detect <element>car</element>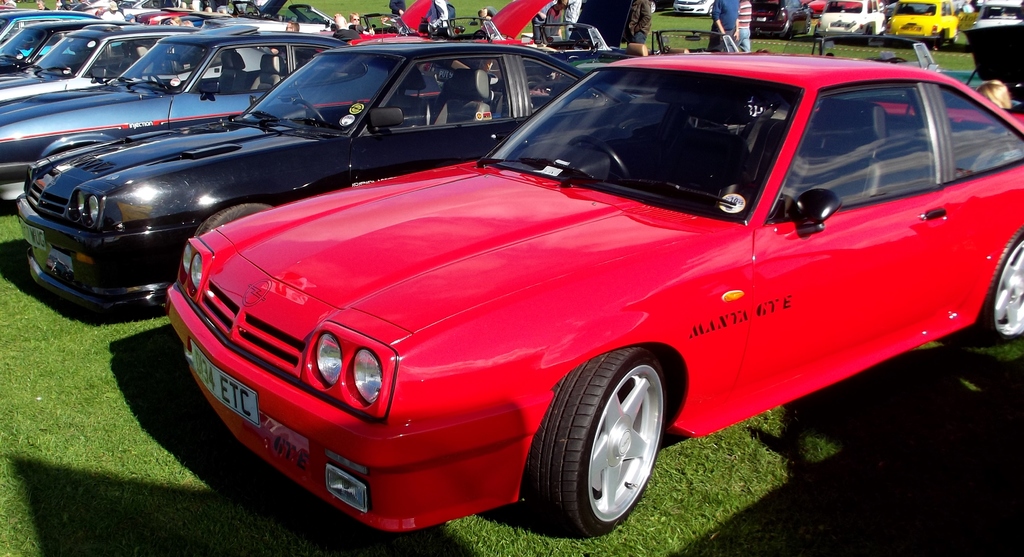
pyautogui.locateOnScreen(0, 10, 114, 76)
